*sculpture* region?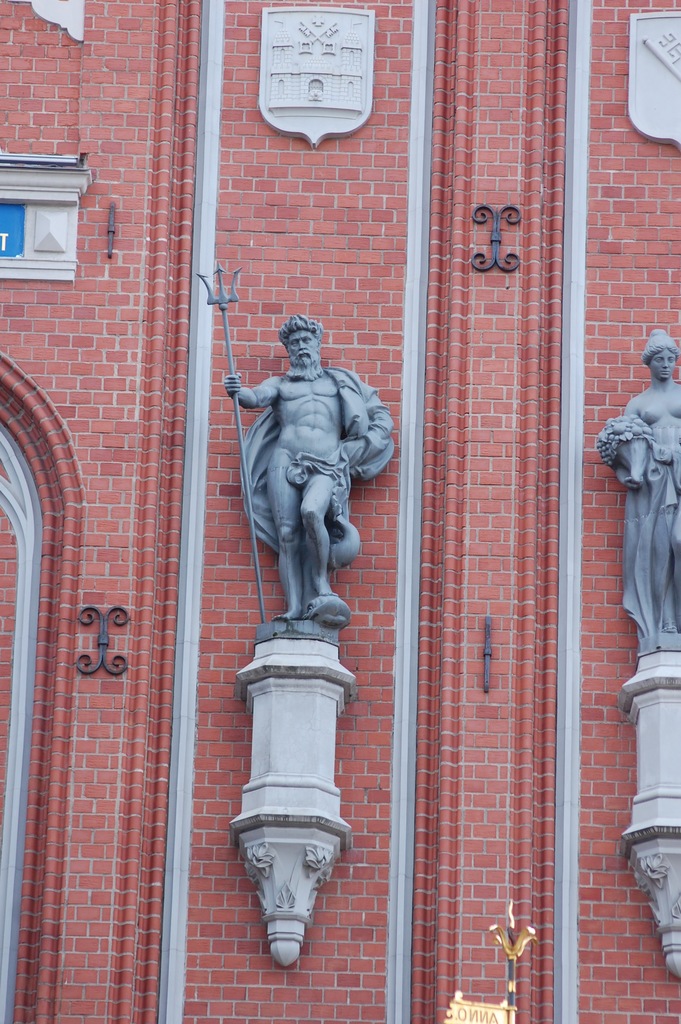
bbox(600, 332, 680, 657)
